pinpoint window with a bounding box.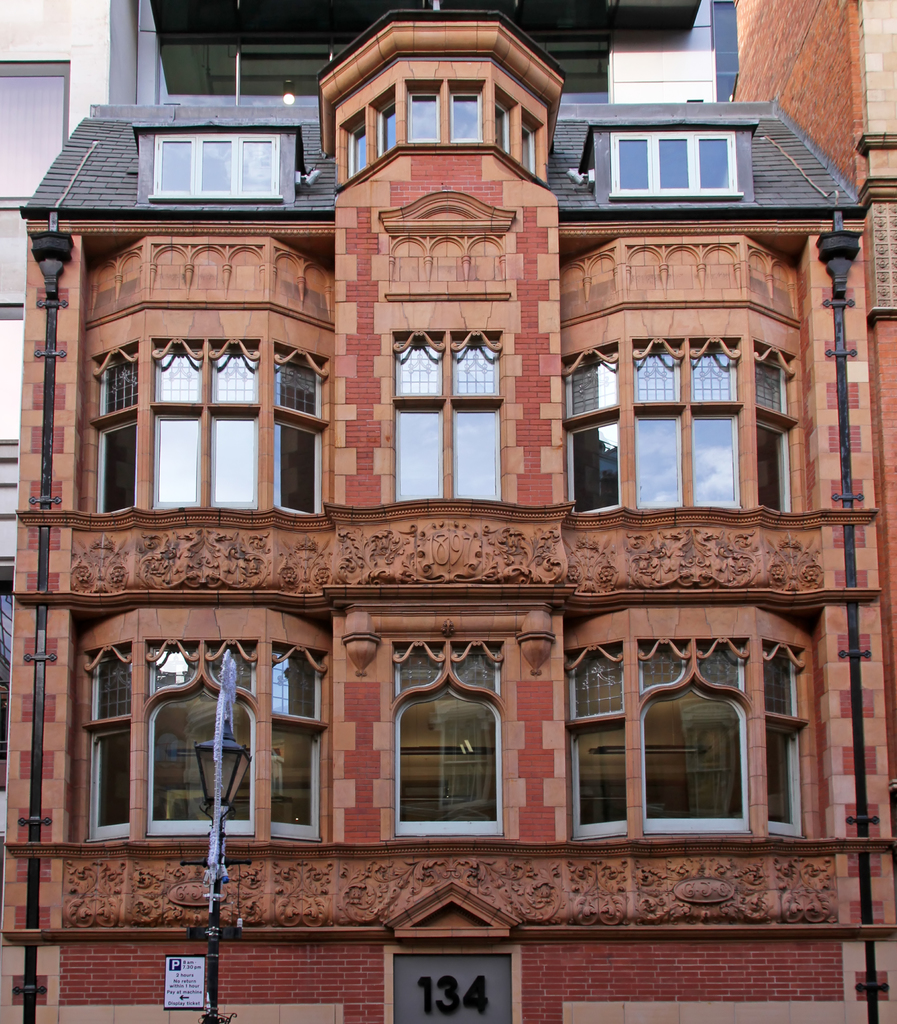
region(154, 412, 195, 504).
